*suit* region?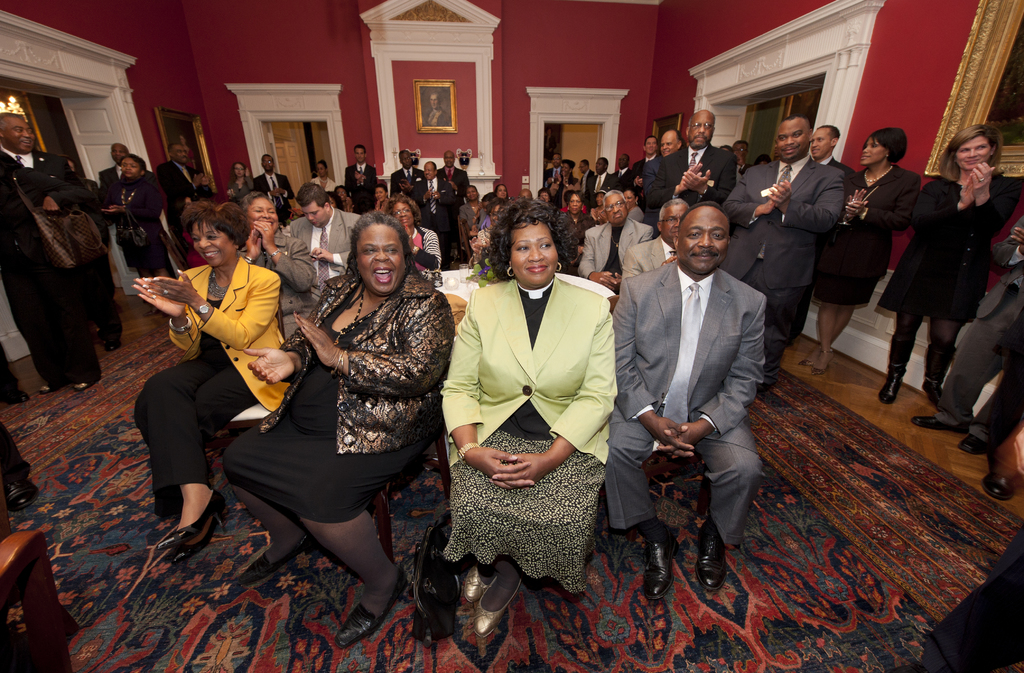
bbox=(720, 159, 844, 377)
